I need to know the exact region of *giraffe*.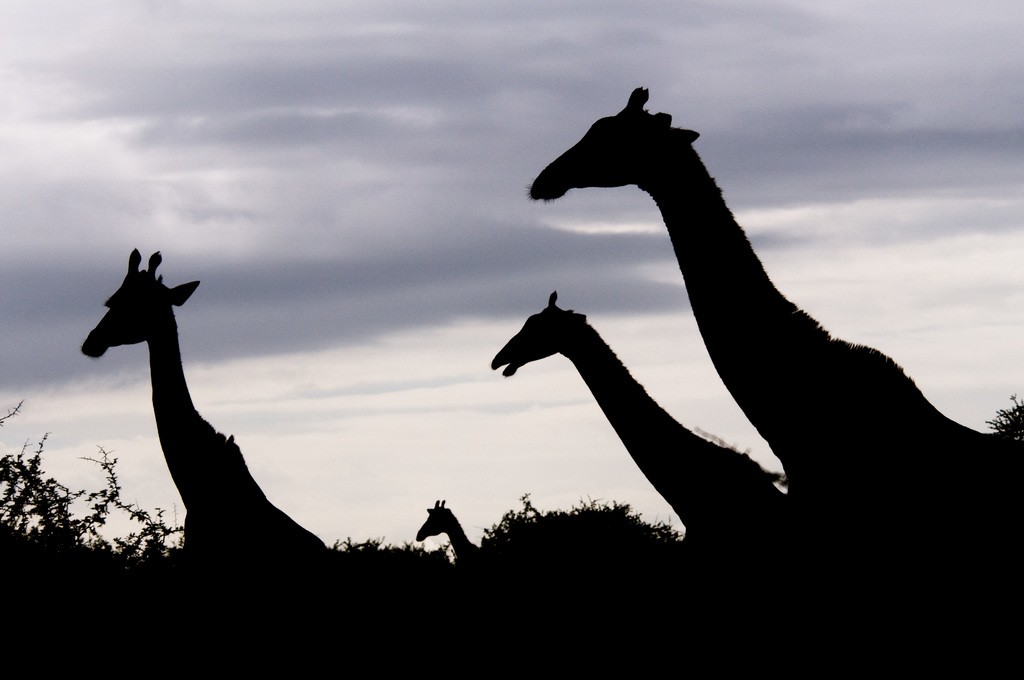
Region: 74, 239, 323, 553.
